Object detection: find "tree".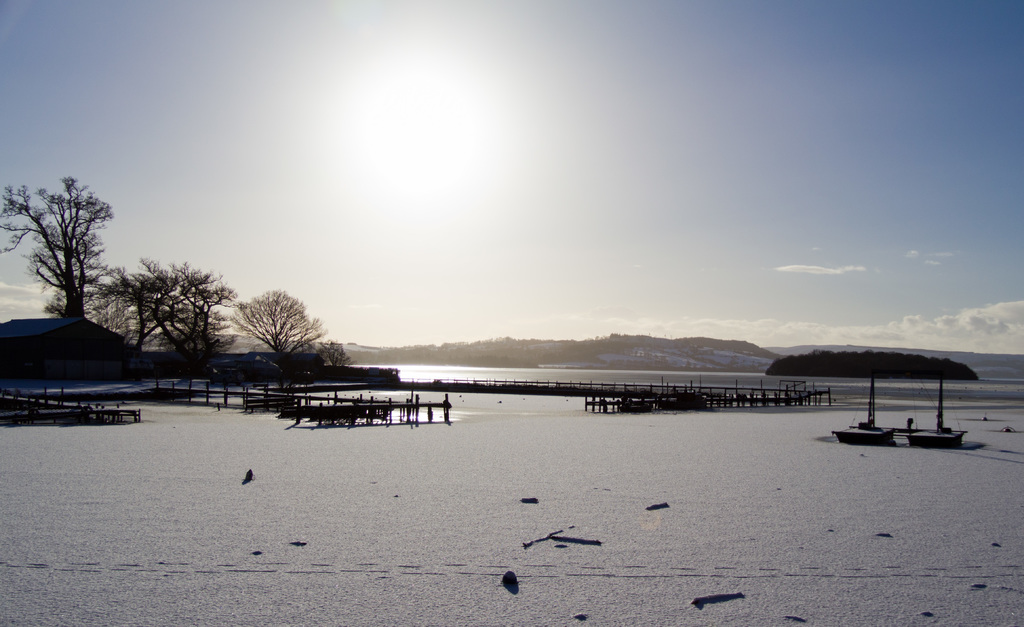
{"left": 138, "top": 259, "right": 237, "bottom": 355}.
